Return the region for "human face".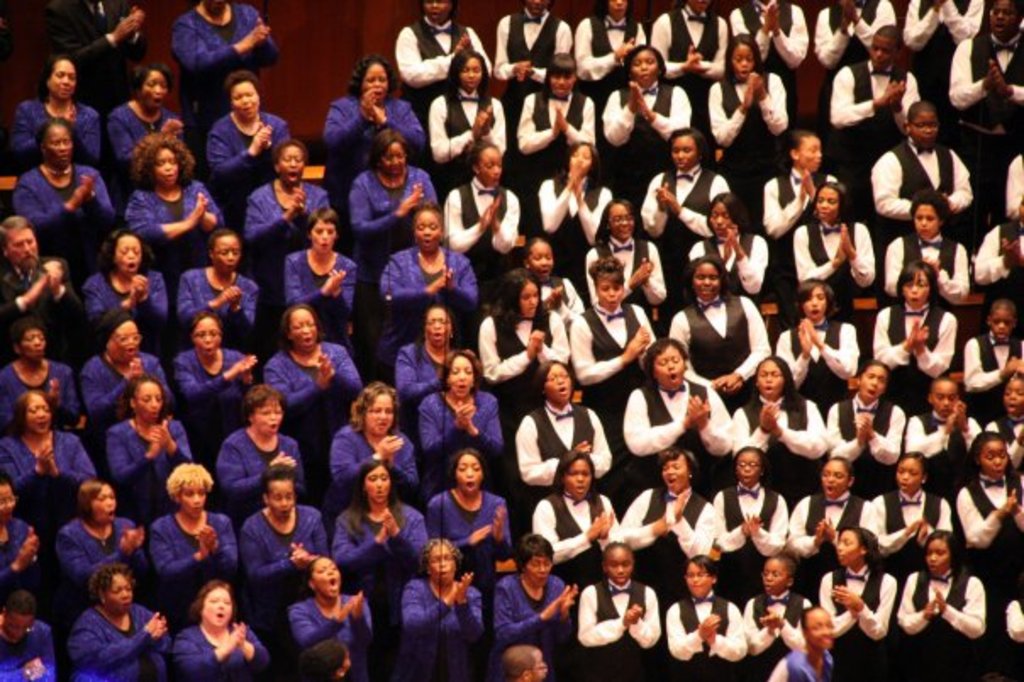
<box>103,314,156,360</box>.
